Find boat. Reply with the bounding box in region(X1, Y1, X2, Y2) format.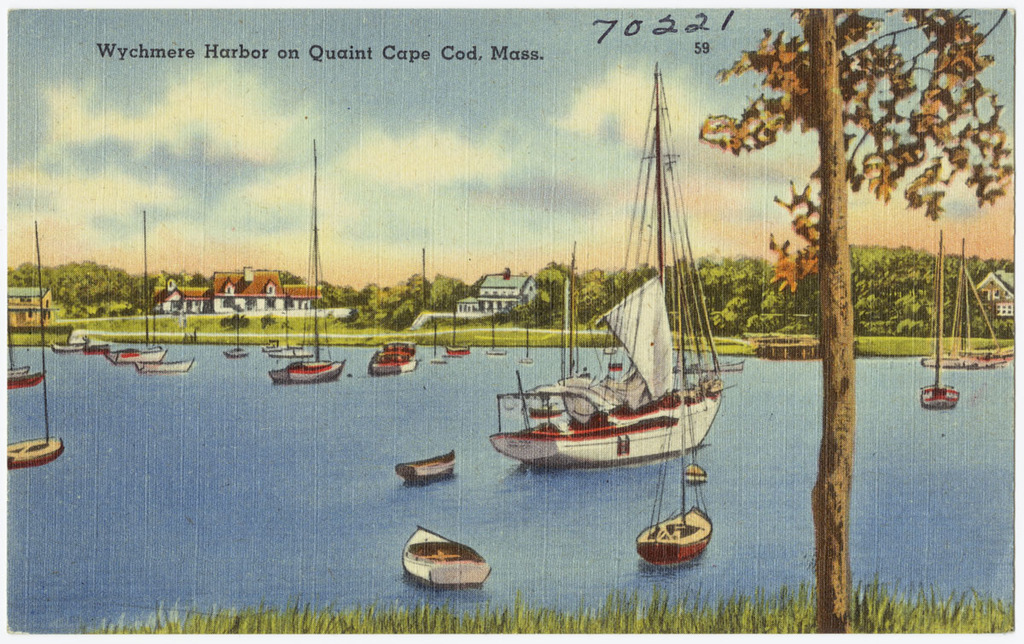
region(446, 338, 474, 357).
